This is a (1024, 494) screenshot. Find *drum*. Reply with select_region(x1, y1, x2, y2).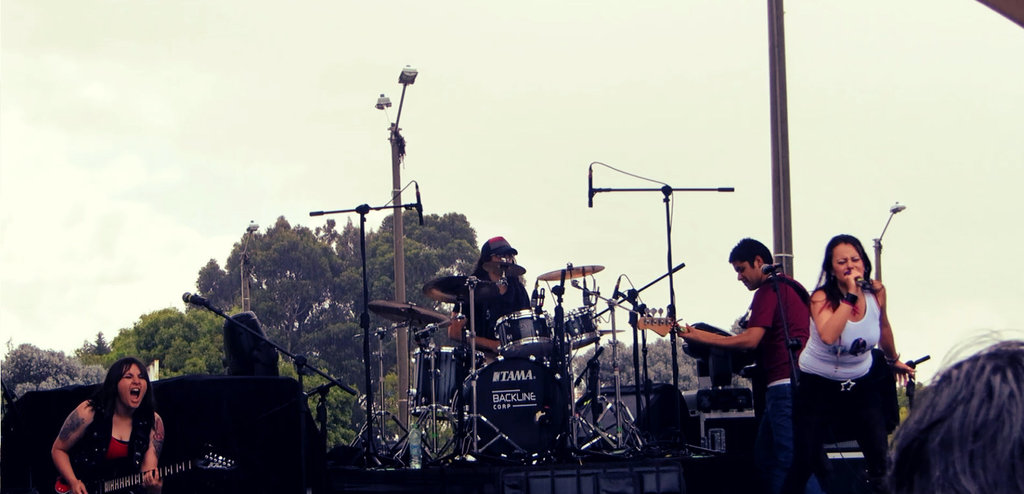
select_region(493, 305, 559, 353).
